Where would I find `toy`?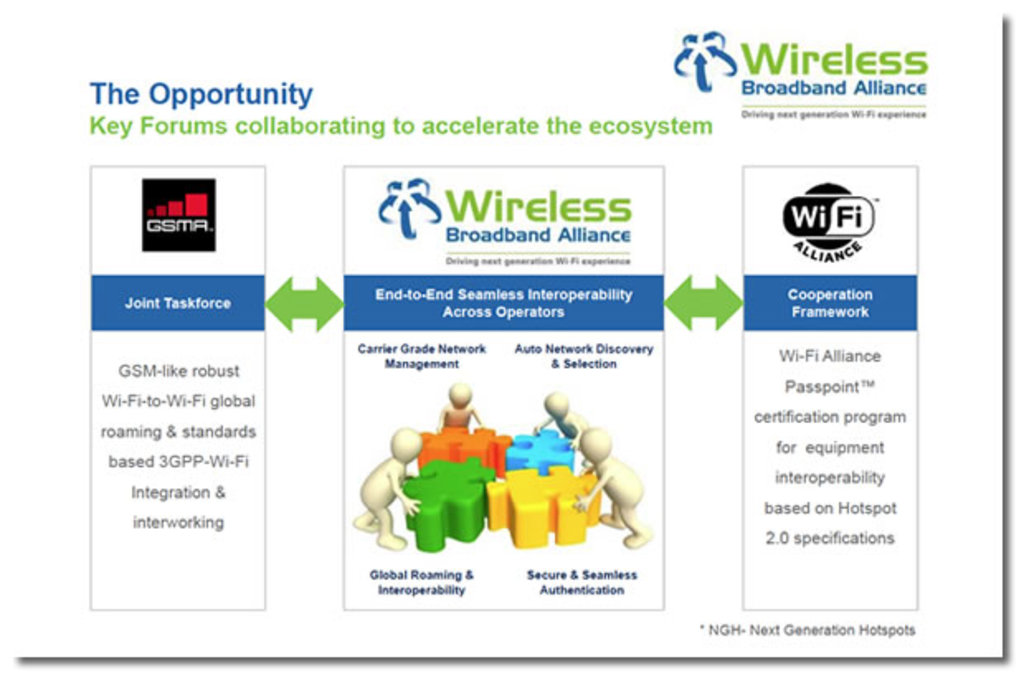
At <region>391, 451, 505, 558</region>.
